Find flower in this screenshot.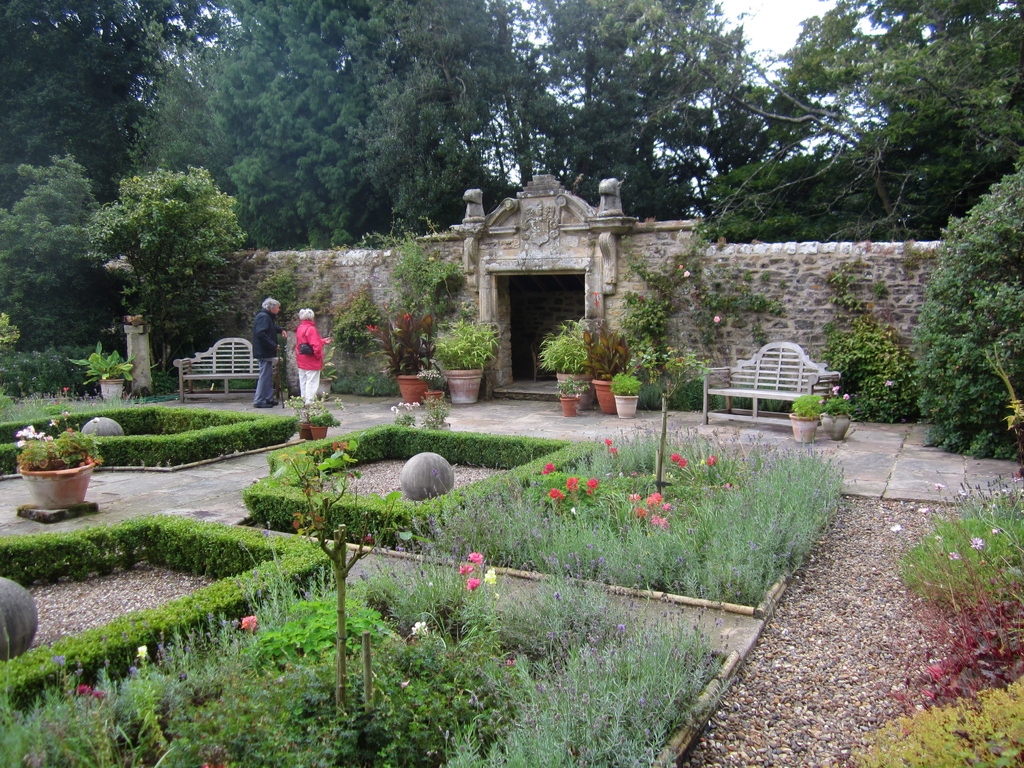
The bounding box for flower is (883,381,893,387).
